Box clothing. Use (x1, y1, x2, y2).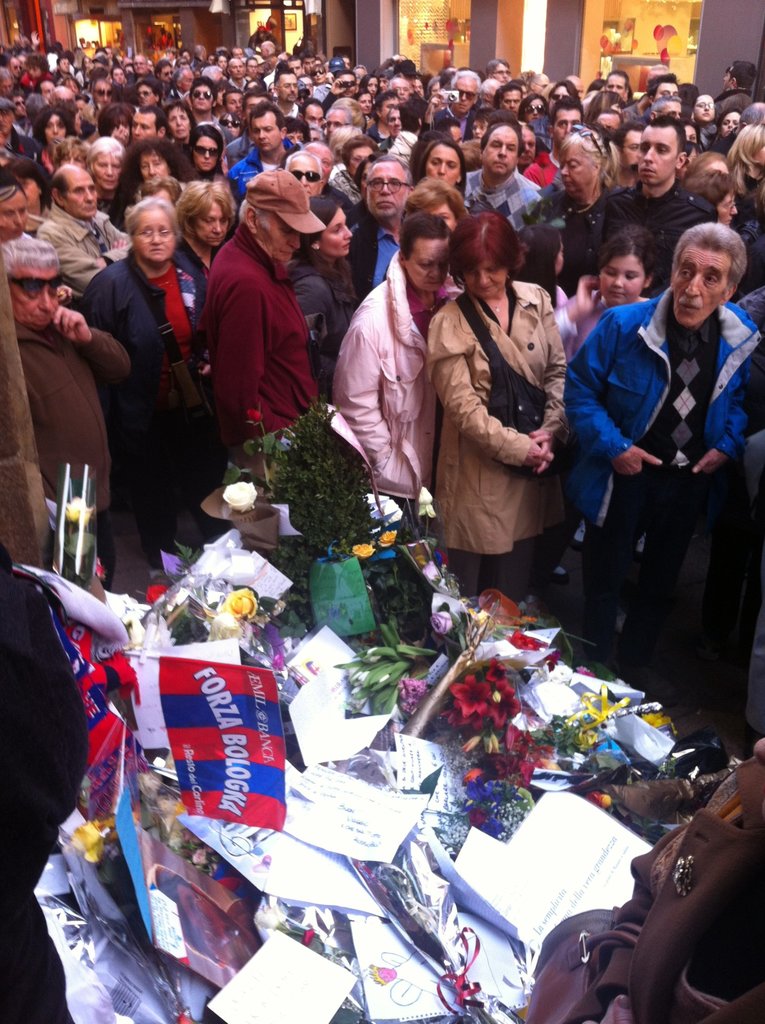
(456, 168, 545, 236).
